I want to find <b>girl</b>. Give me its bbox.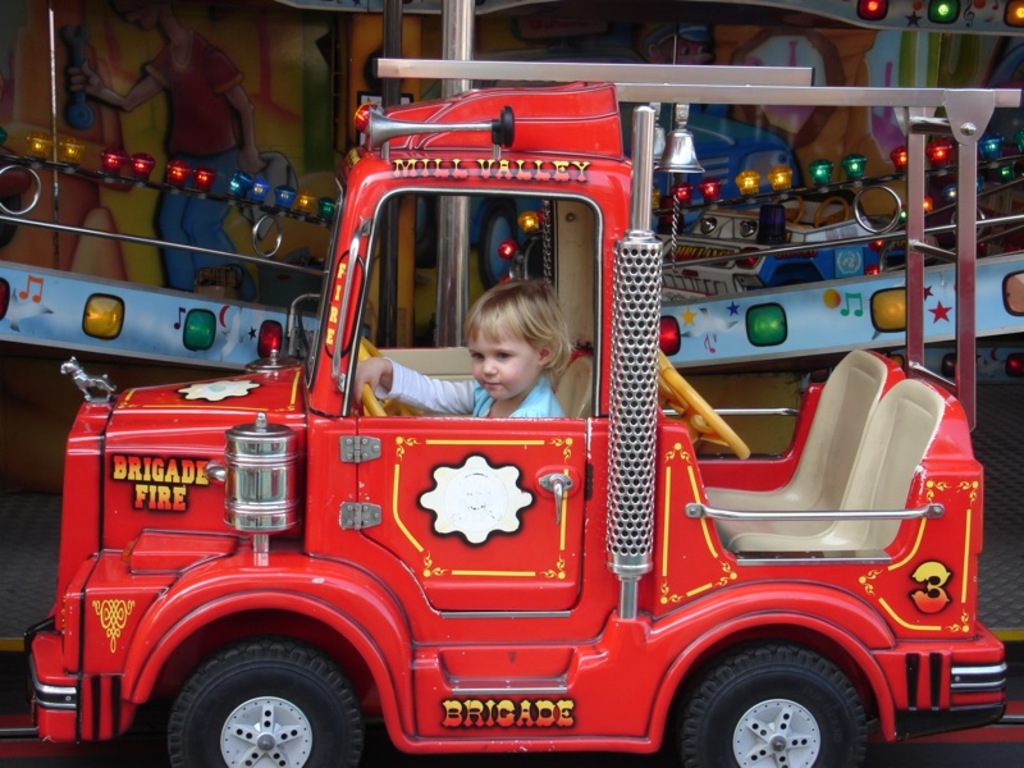
l=346, t=279, r=584, b=426.
